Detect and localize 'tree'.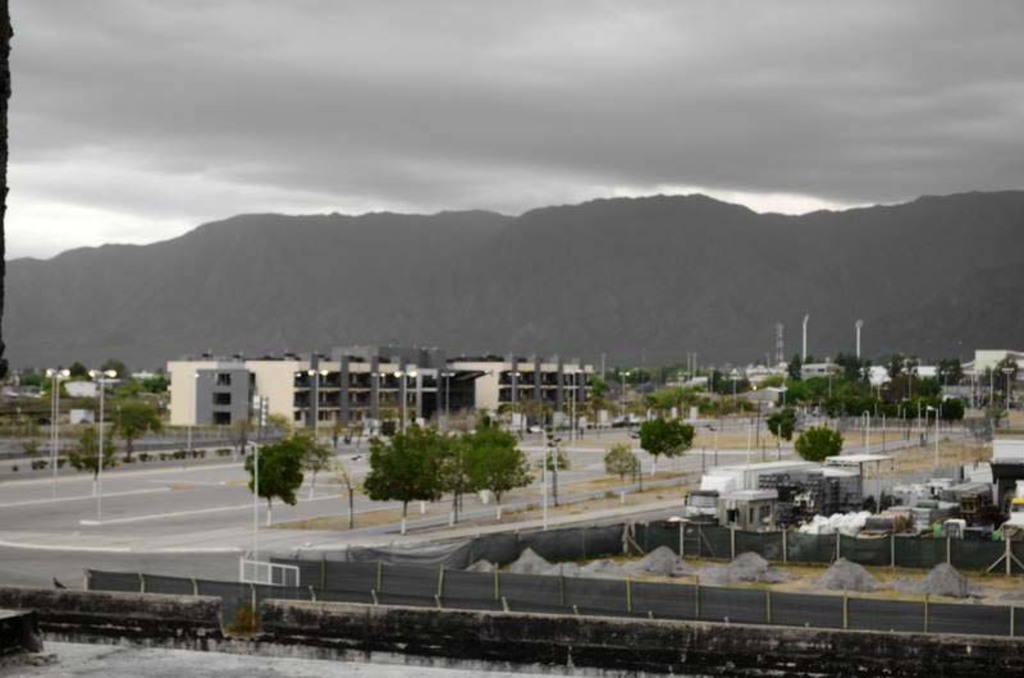
Localized at 113, 394, 168, 461.
